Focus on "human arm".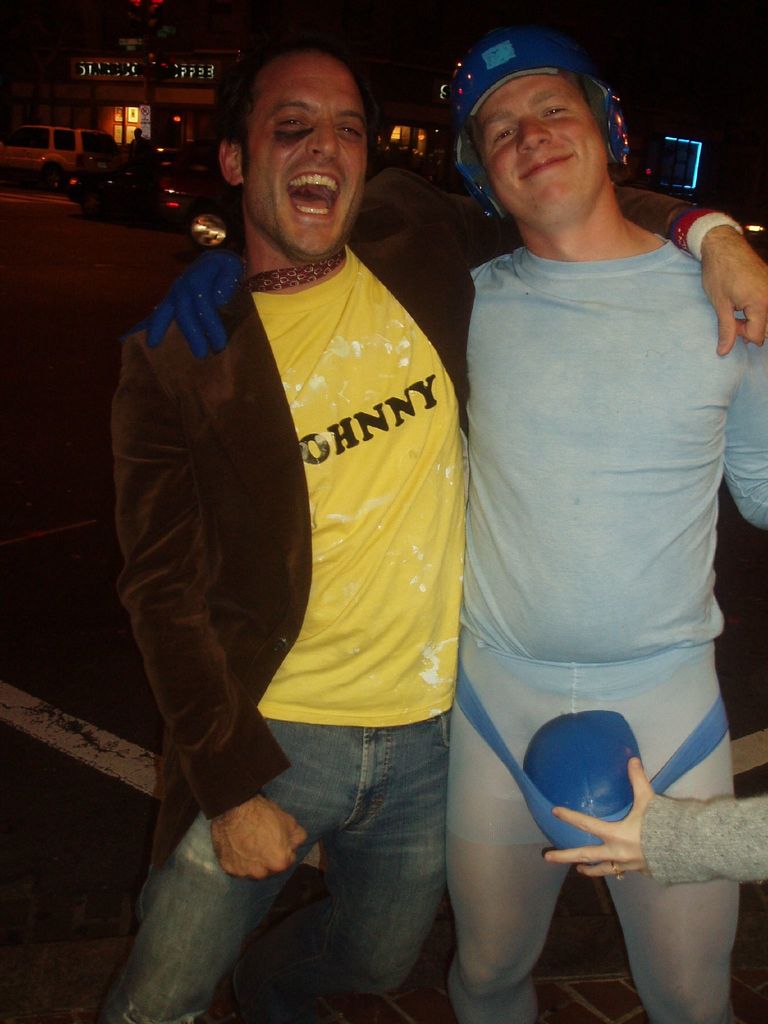
Focused at bbox(422, 180, 767, 356).
